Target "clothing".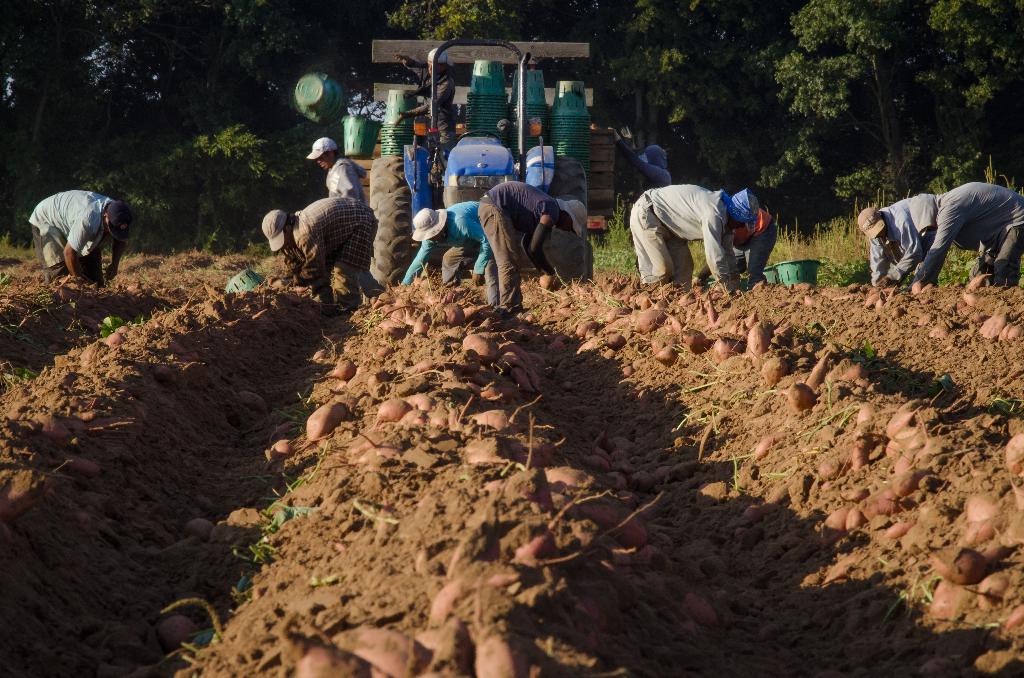
Target region: BBox(612, 143, 691, 209).
